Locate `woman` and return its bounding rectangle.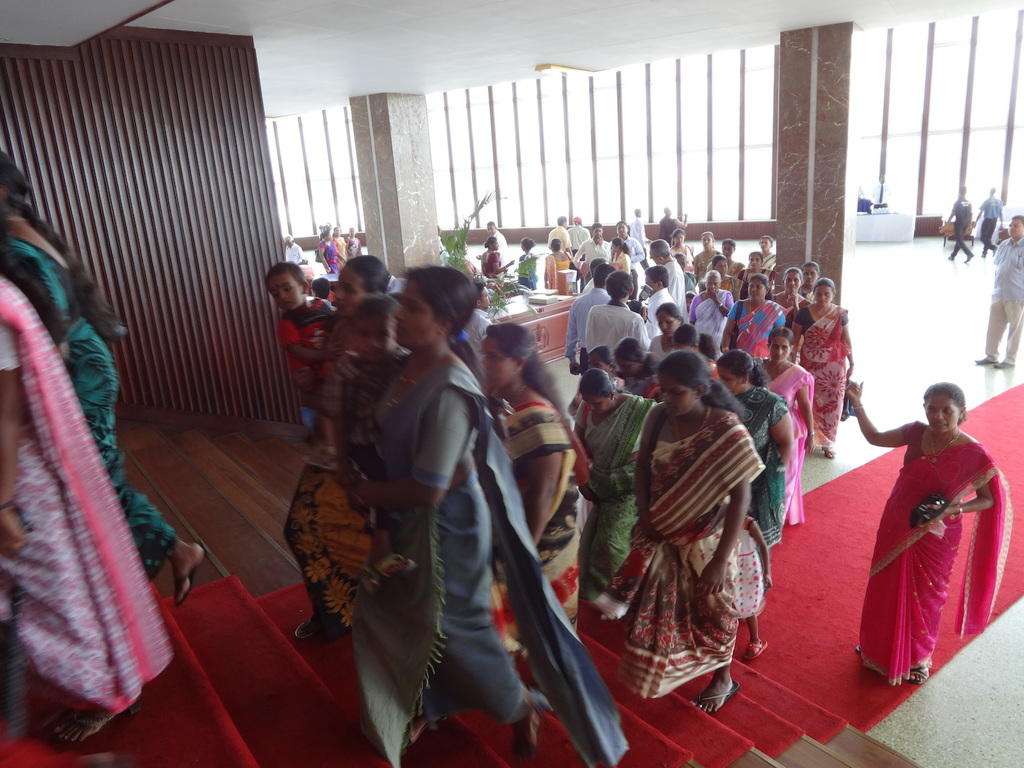
853 353 1009 702.
